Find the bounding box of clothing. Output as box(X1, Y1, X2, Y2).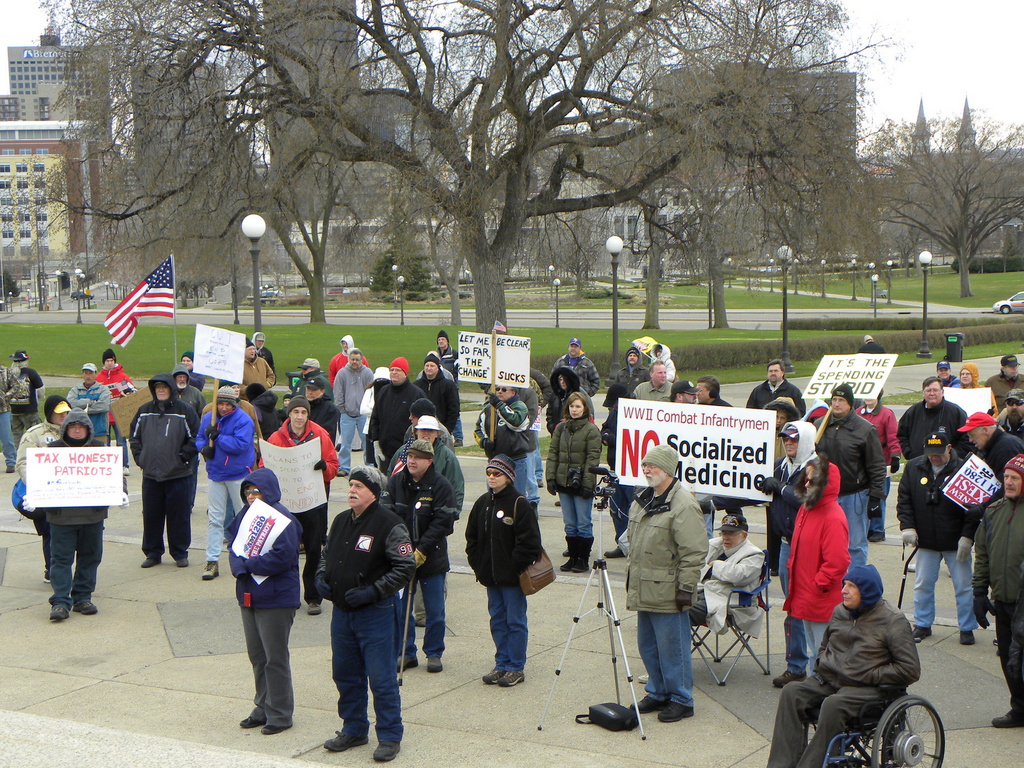
box(476, 401, 541, 508).
